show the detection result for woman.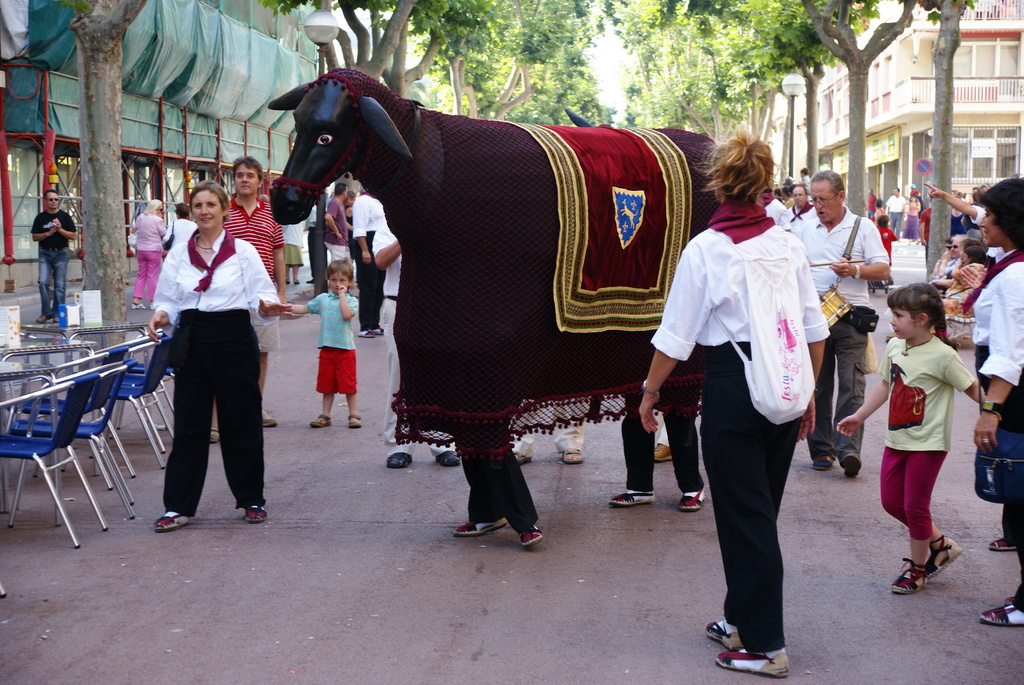
<bbox>934, 248, 984, 283</bbox>.
